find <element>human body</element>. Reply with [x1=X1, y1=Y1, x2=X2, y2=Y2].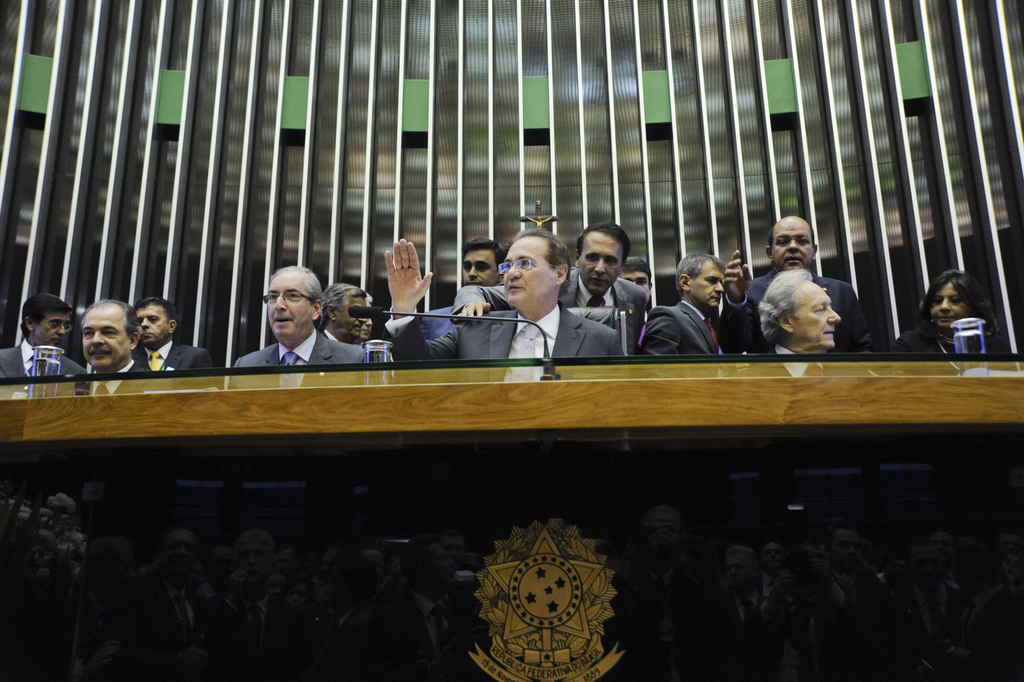
[x1=228, y1=264, x2=361, y2=364].
